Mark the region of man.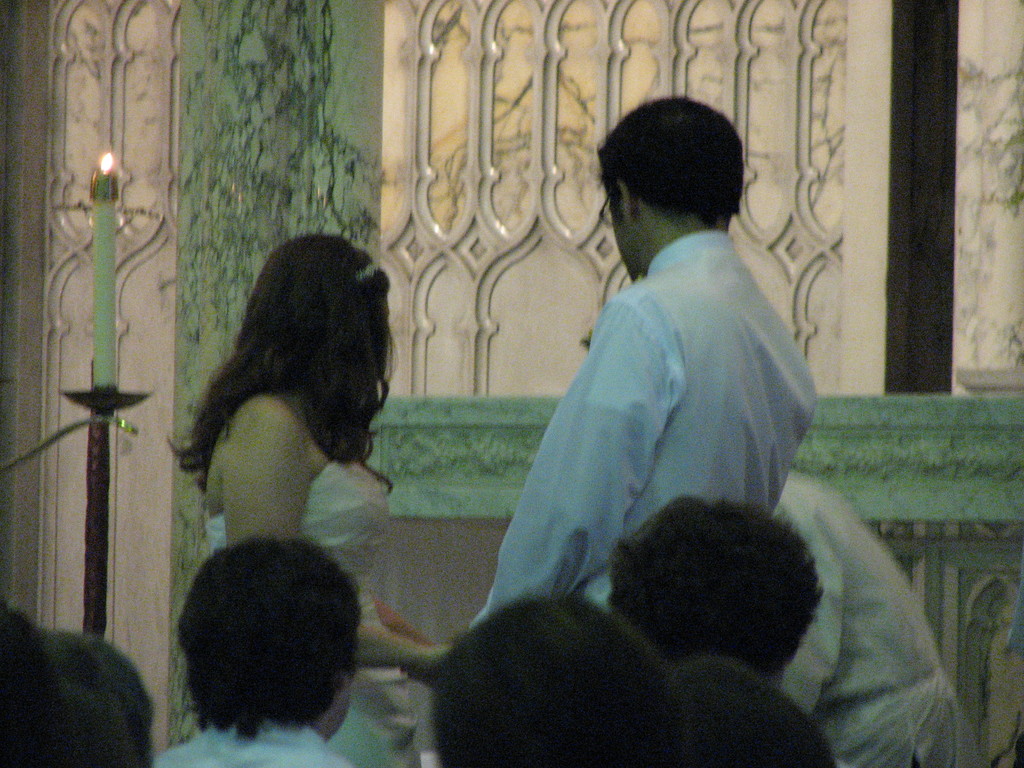
Region: [x1=147, y1=522, x2=376, y2=767].
